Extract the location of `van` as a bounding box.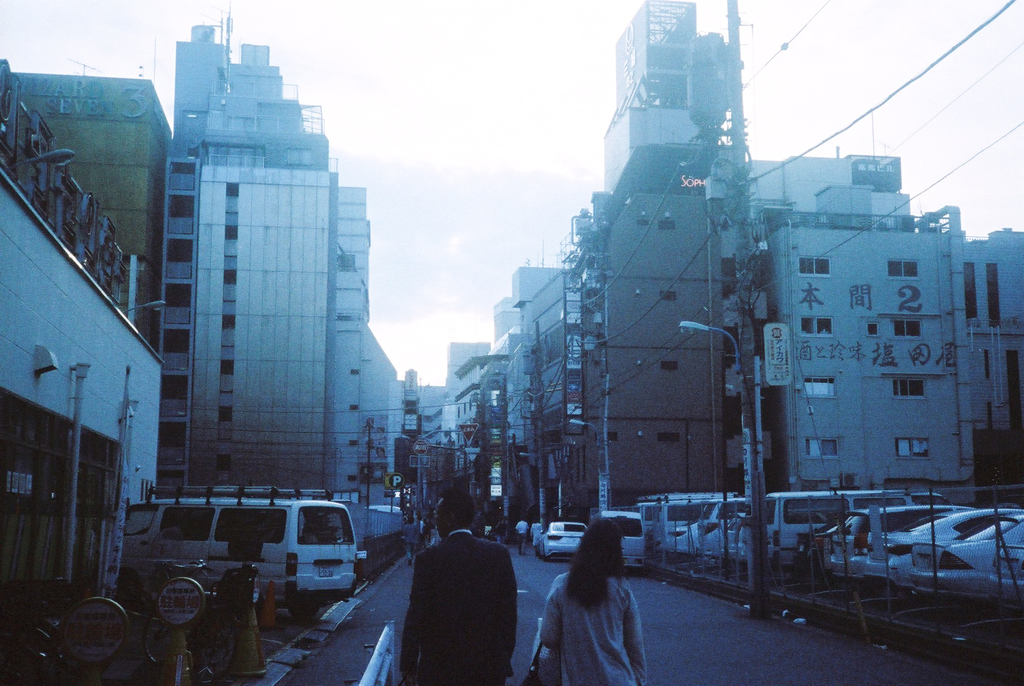
[120,489,356,617].
